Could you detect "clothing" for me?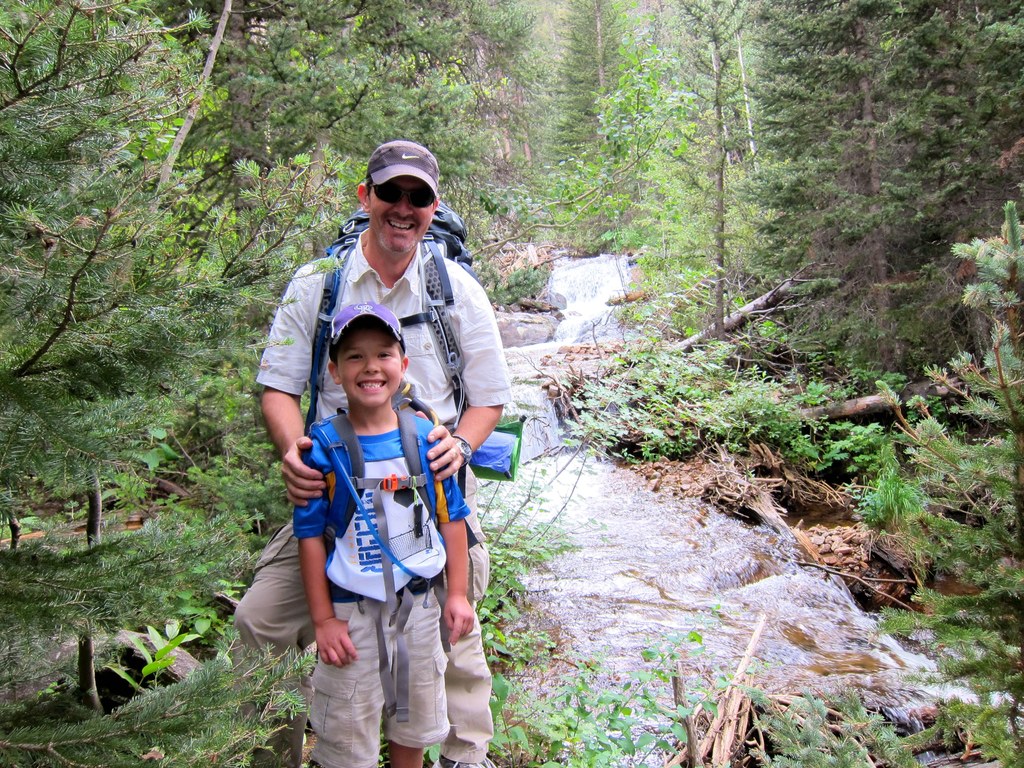
Detection result: rect(234, 222, 509, 765).
